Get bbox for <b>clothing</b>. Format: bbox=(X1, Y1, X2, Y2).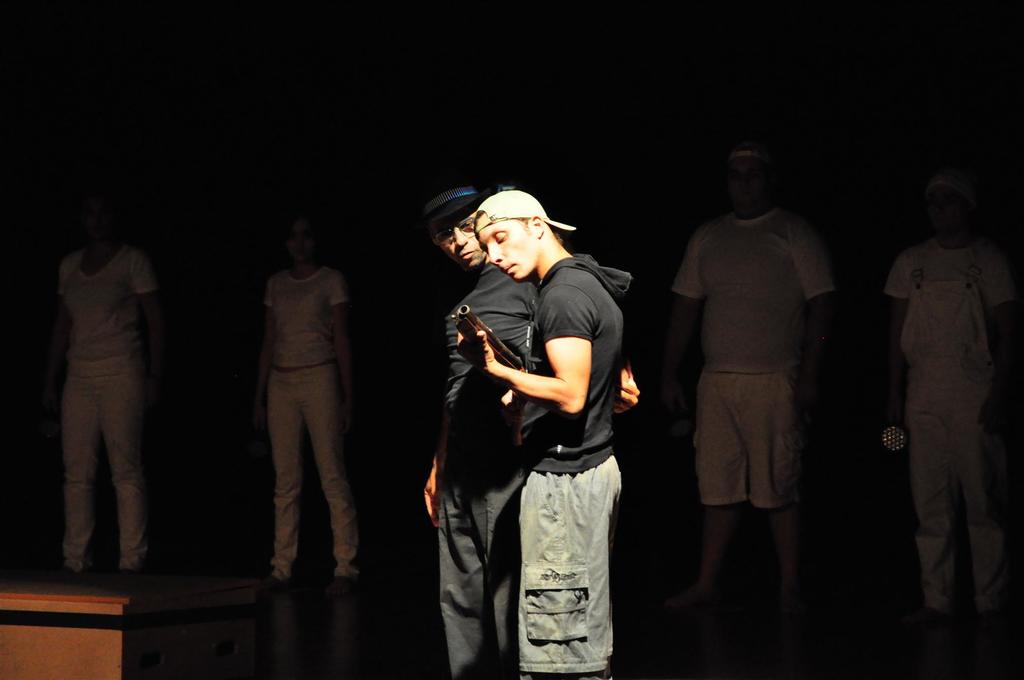
bbox=(44, 201, 160, 533).
